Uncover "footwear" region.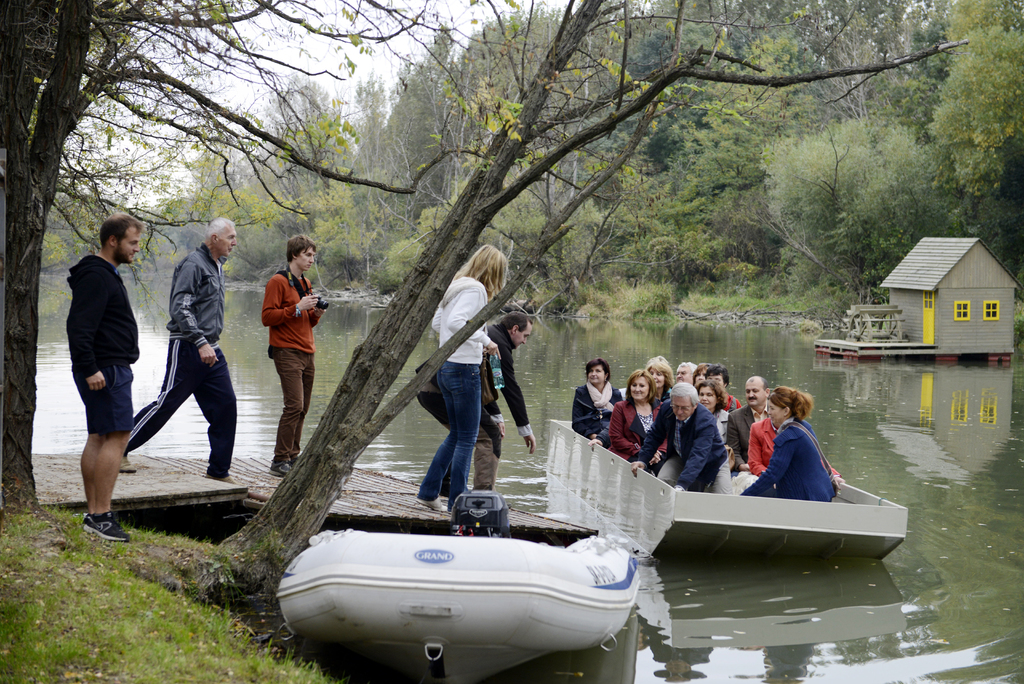
Uncovered: pyautogui.locateOnScreen(422, 494, 444, 514).
